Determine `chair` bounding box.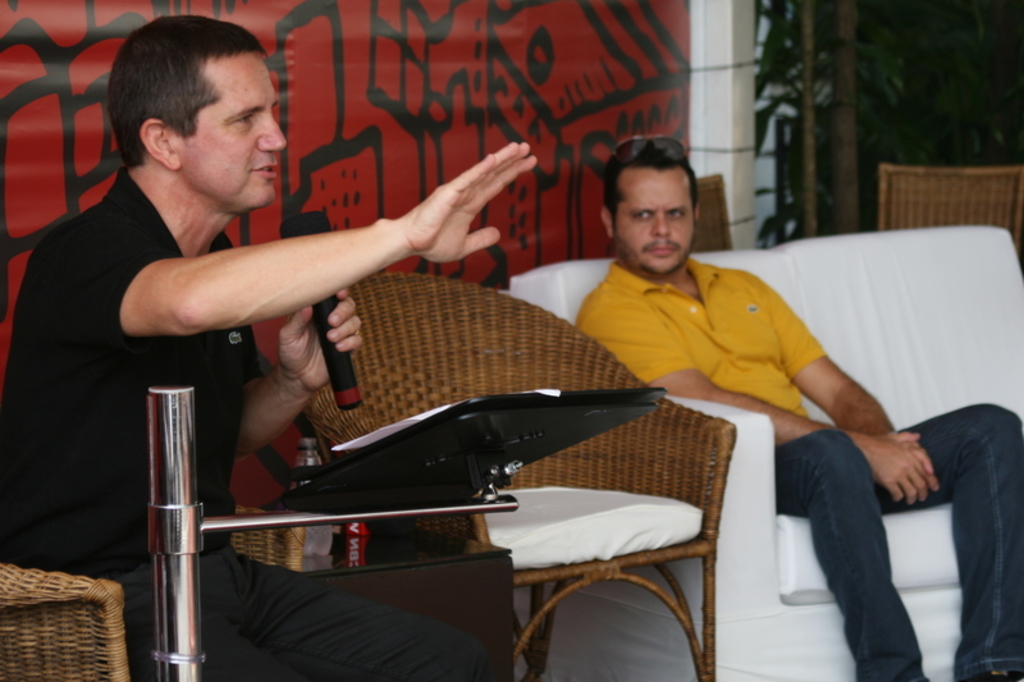
Determined: <region>689, 177, 735, 255</region>.
